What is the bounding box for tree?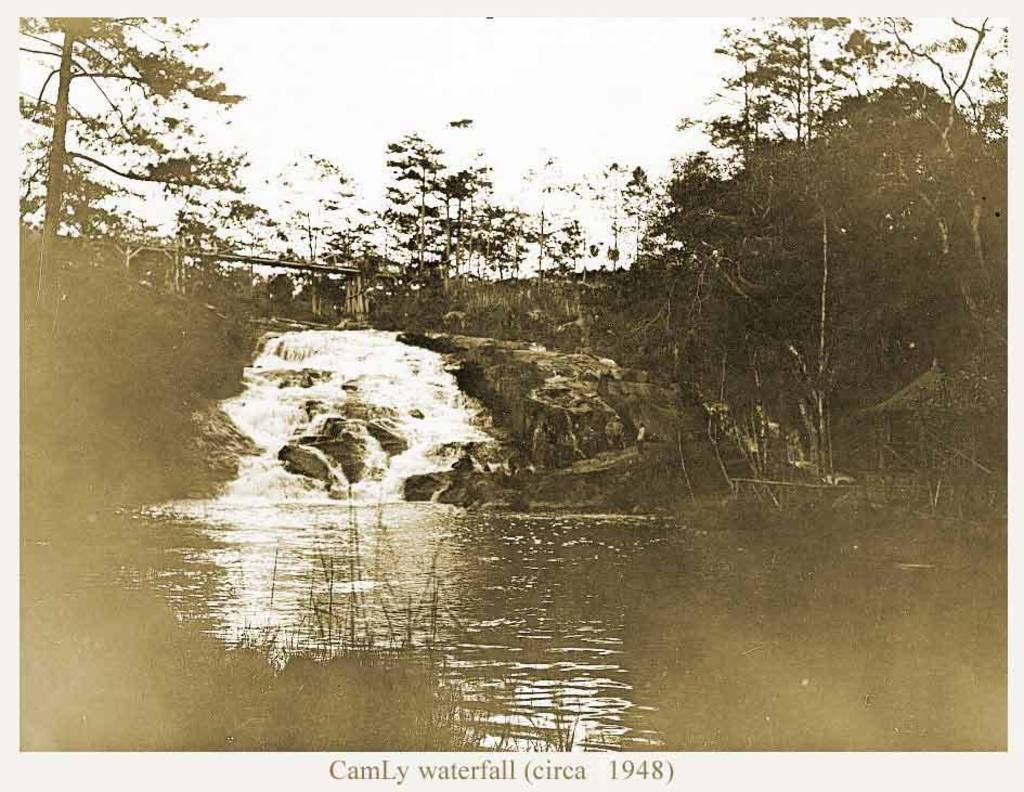
(11,8,256,310).
